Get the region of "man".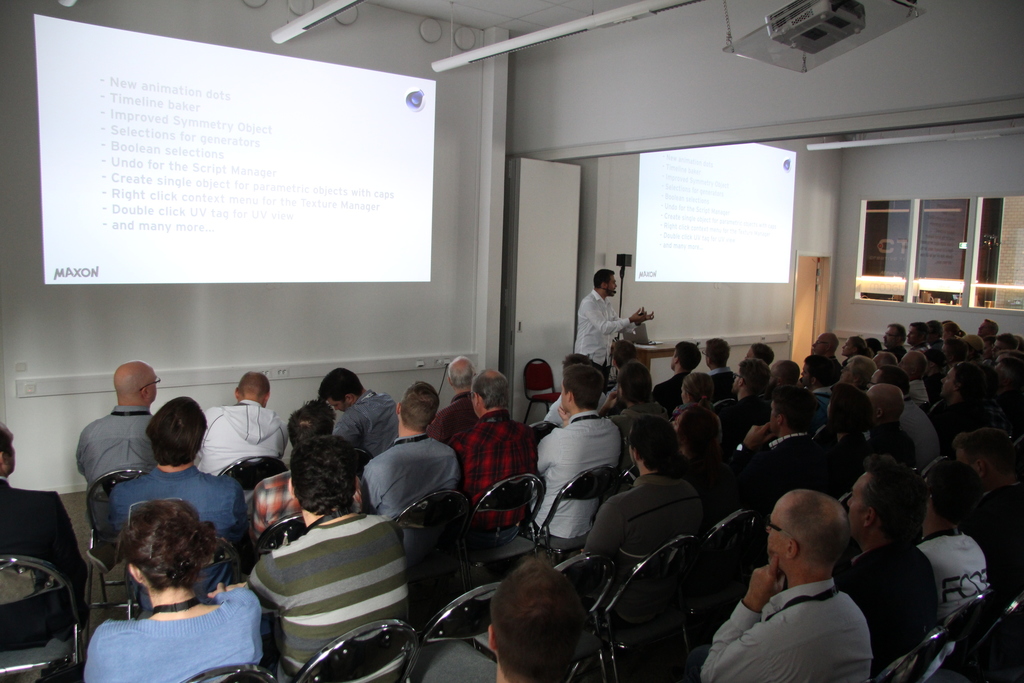
box=[945, 423, 1023, 593].
